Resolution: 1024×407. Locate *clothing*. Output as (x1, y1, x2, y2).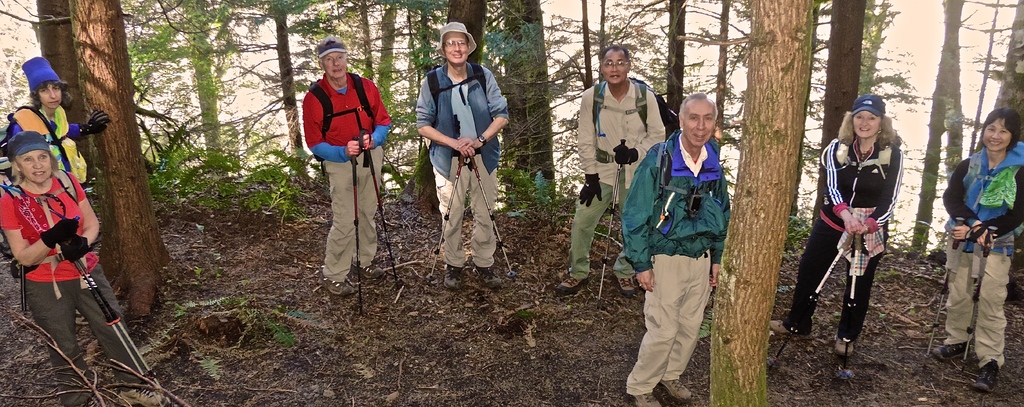
(621, 129, 733, 396).
